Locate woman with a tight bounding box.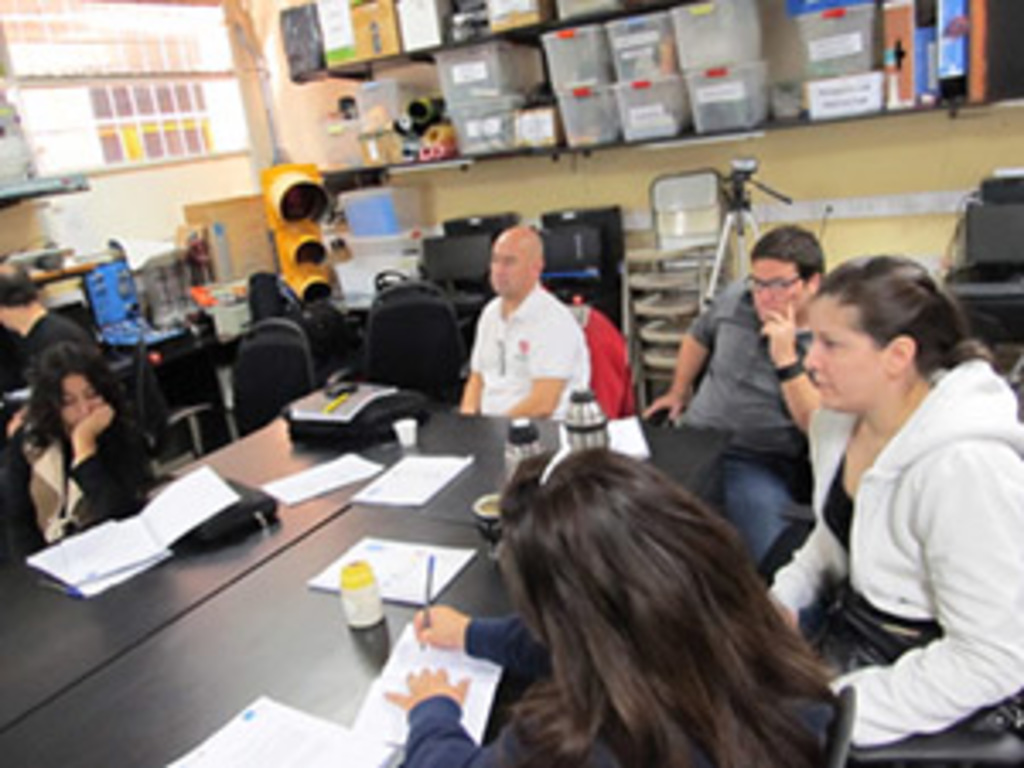
x1=7 y1=341 x2=147 y2=536.
